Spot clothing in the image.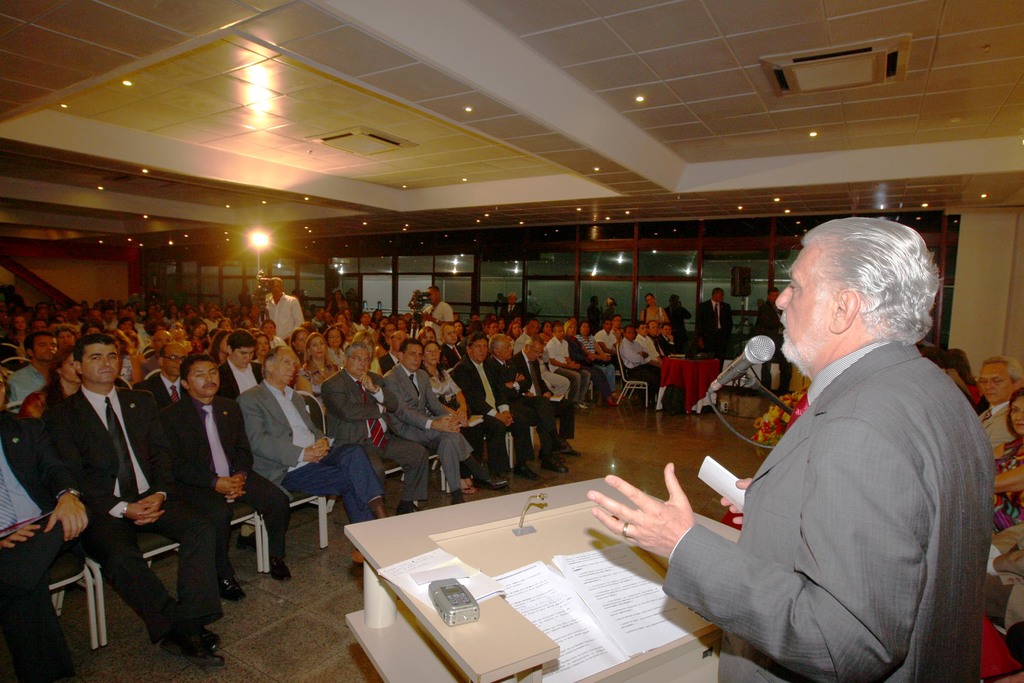
clothing found at 235:374:386:546.
